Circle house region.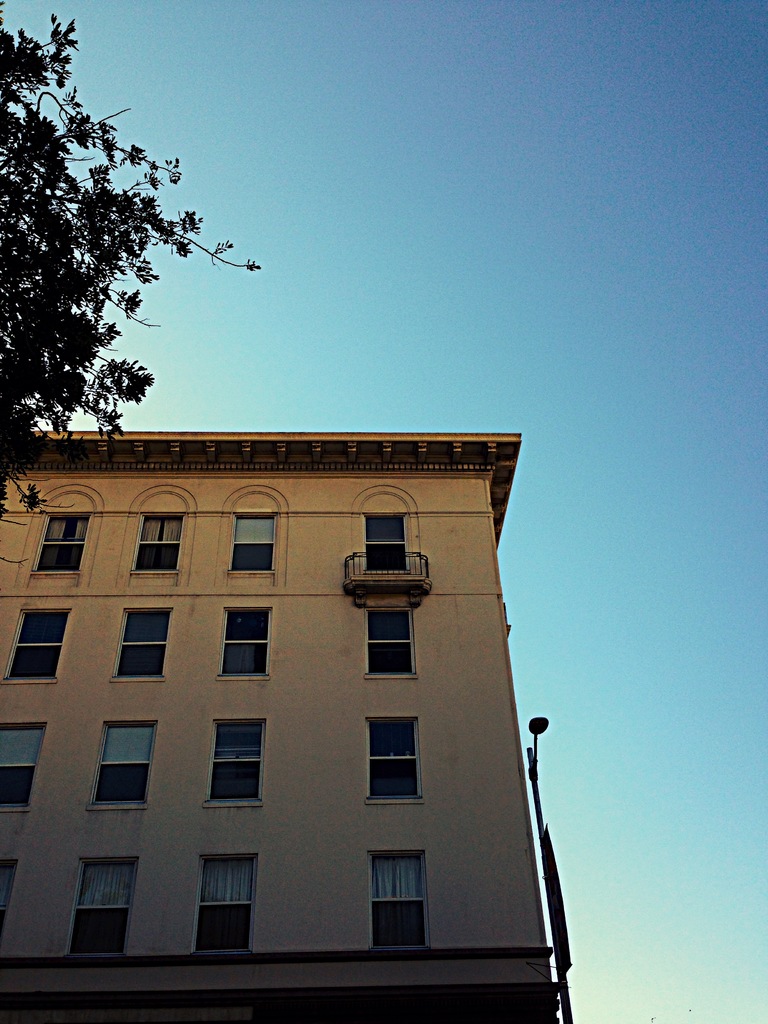
Region: bbox=(0, 423, 570, 1020).
